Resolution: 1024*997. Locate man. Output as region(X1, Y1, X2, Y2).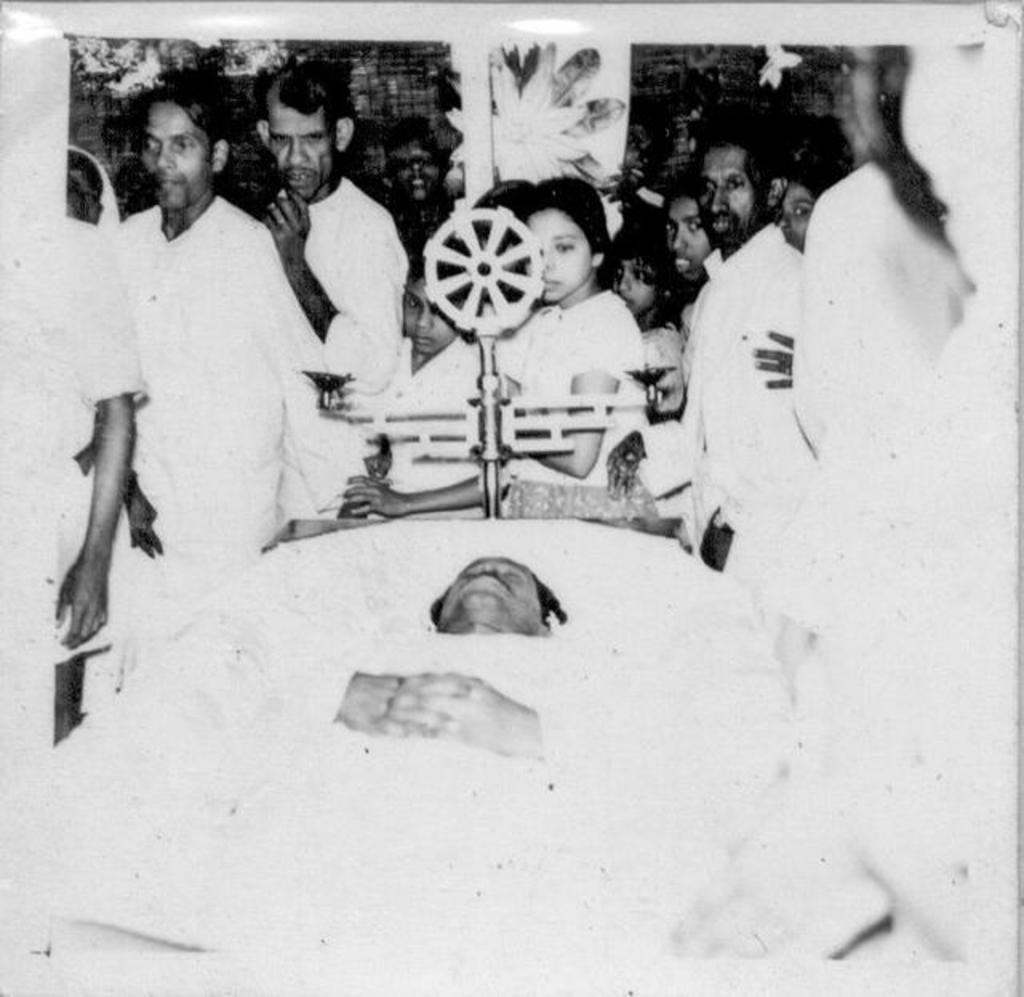
region(259, 61, 408, 519).
